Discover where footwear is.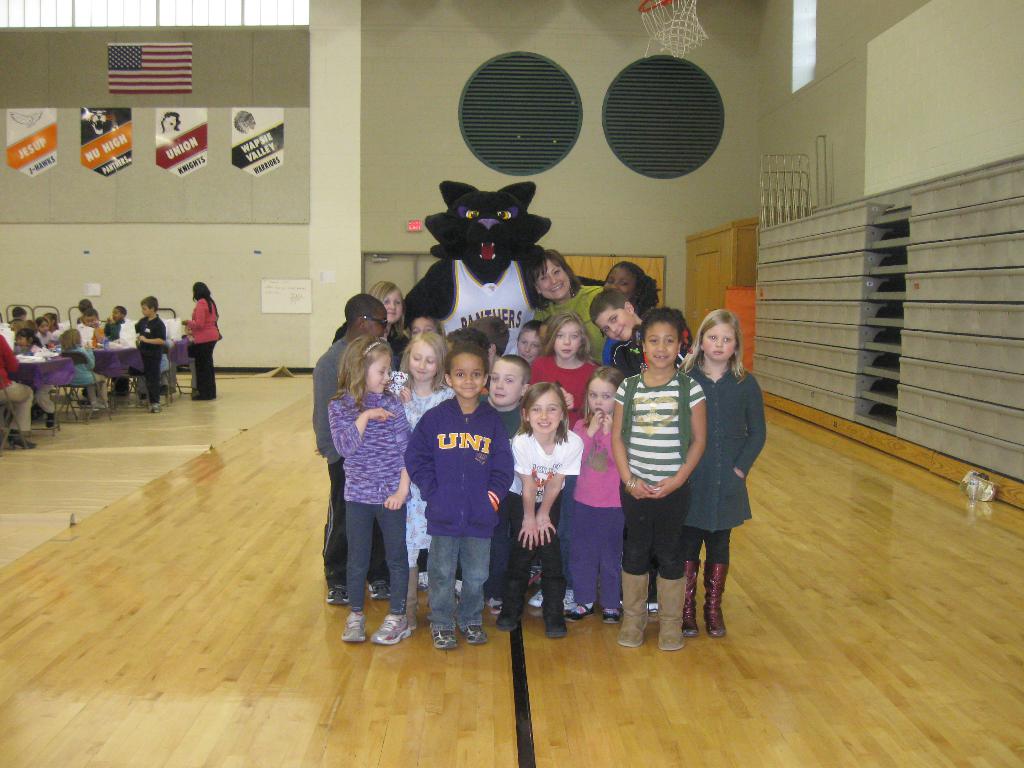
Discovered at [left=364, top=612, right=410, bottom=644].
